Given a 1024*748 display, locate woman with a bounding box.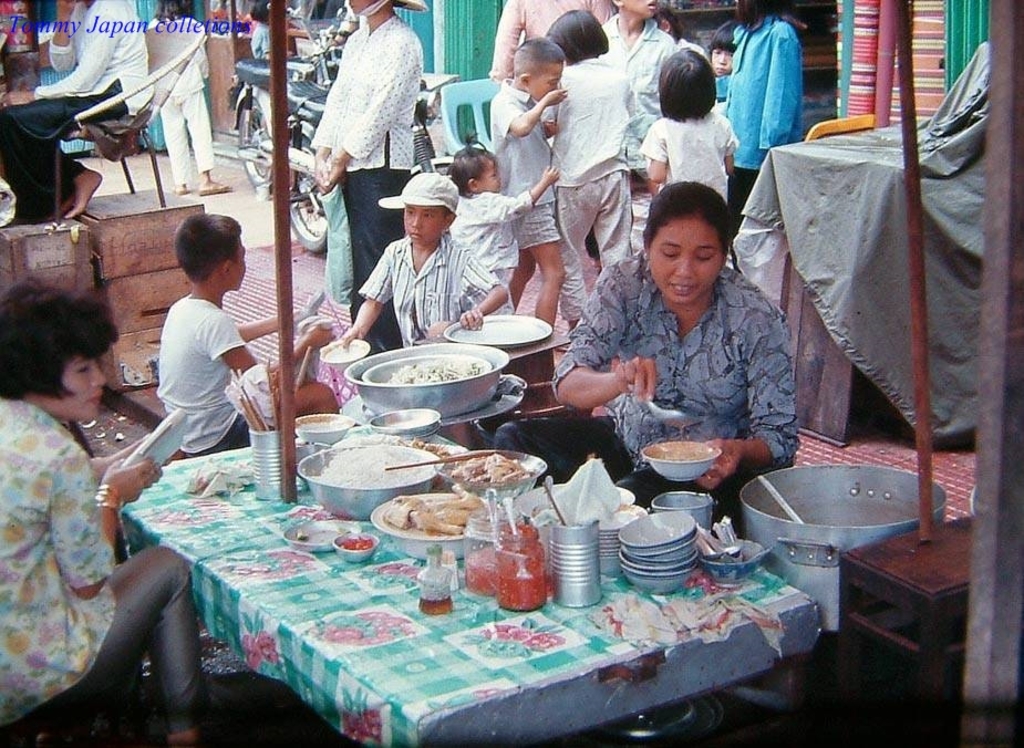
Located: (494,180,809,537).
